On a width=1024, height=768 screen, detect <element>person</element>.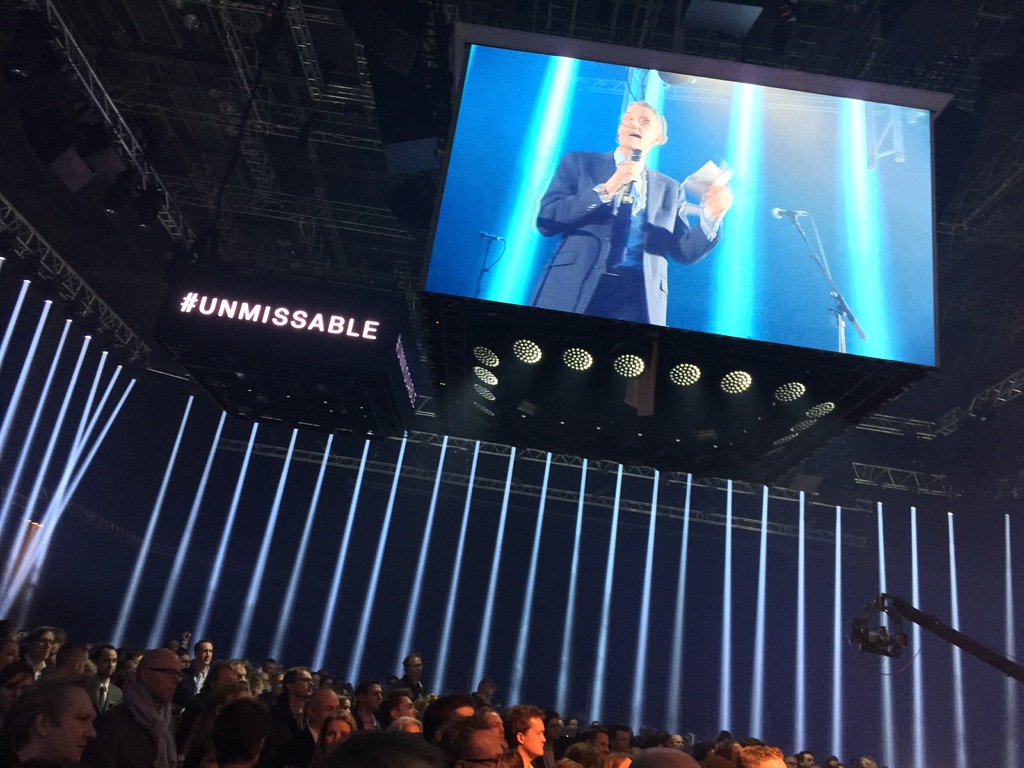
Rect(517, 119, 724, 321).
